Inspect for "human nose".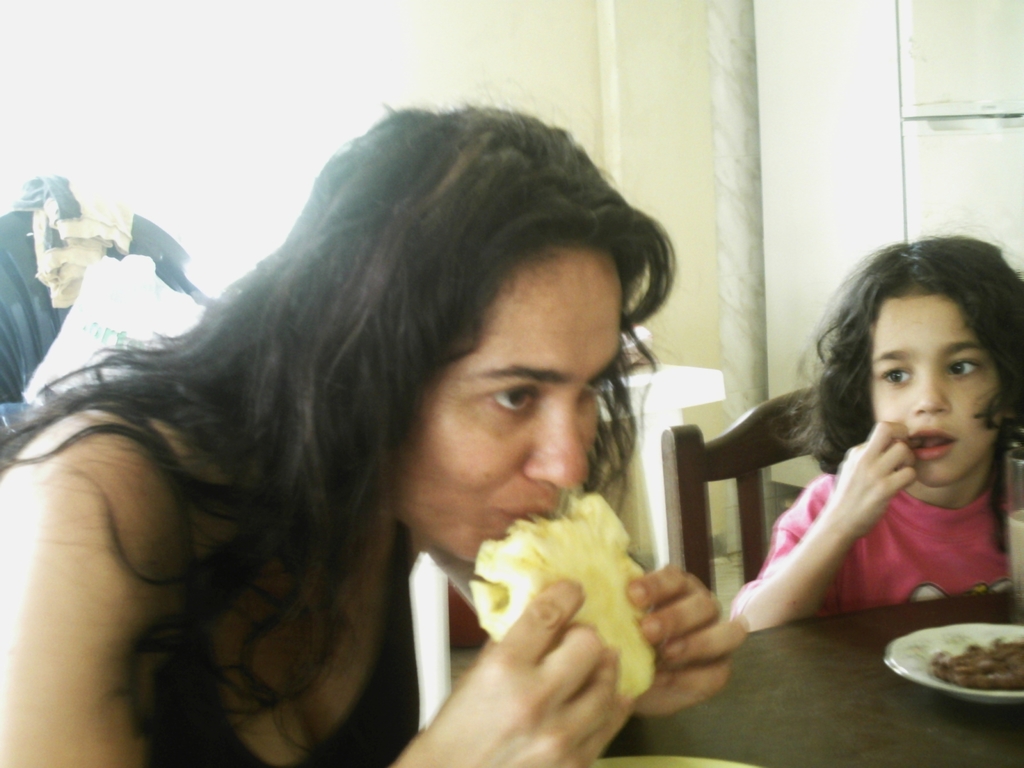
Inspection: bbox=(526, 393, 588, 491).
